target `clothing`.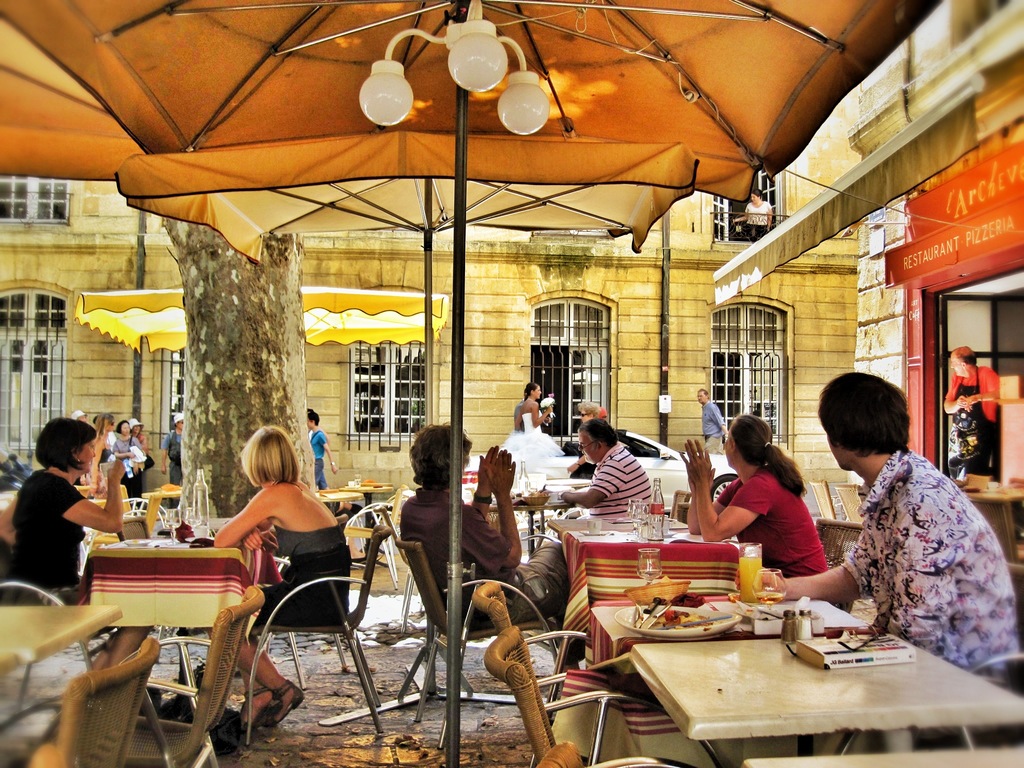
Target region: left=397, top=486, right=594, bottom=664.
